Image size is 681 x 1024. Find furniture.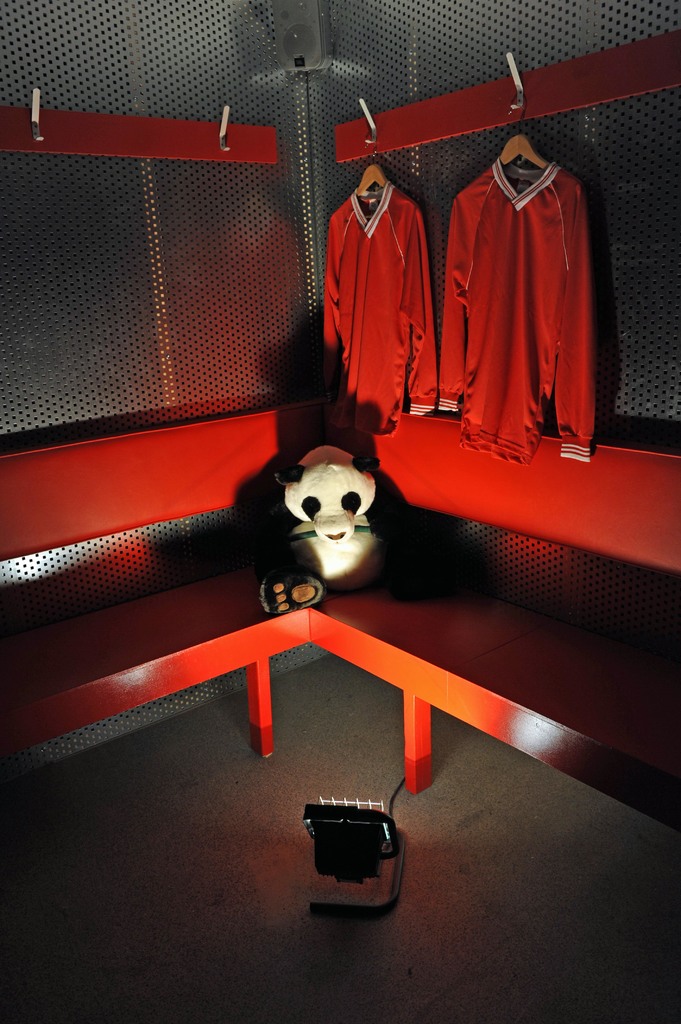
<bbox>0, 557, 680, 836</bbox>.
